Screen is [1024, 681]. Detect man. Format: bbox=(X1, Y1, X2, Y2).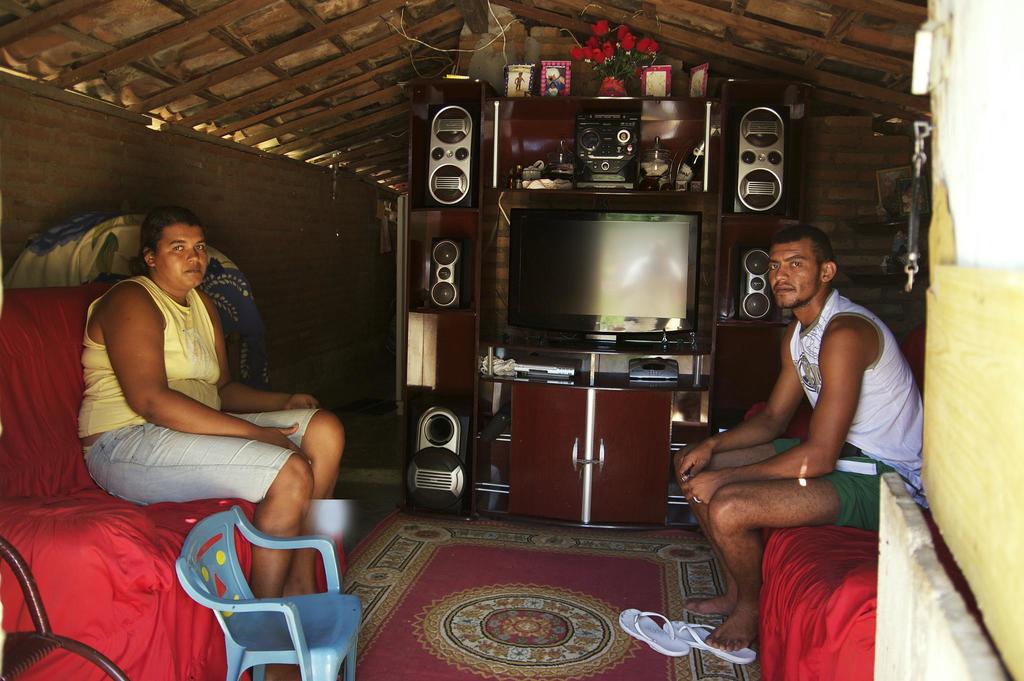
bbox=(691, 199, 921, 647).
